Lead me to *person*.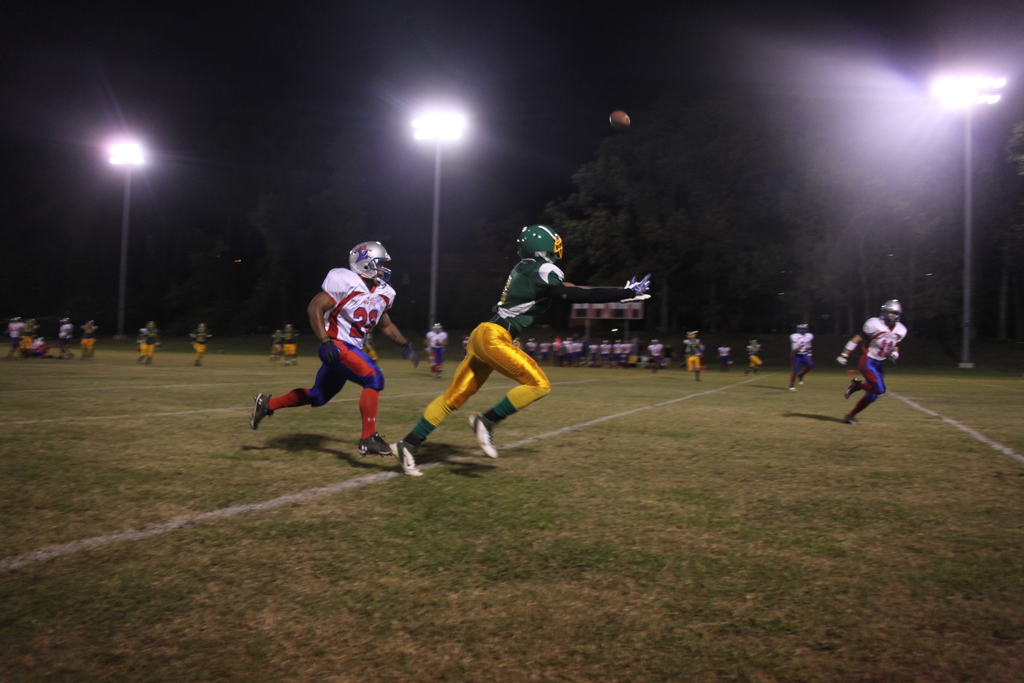
Lead to x1=55, y1=315, x2=72, y2=360.
